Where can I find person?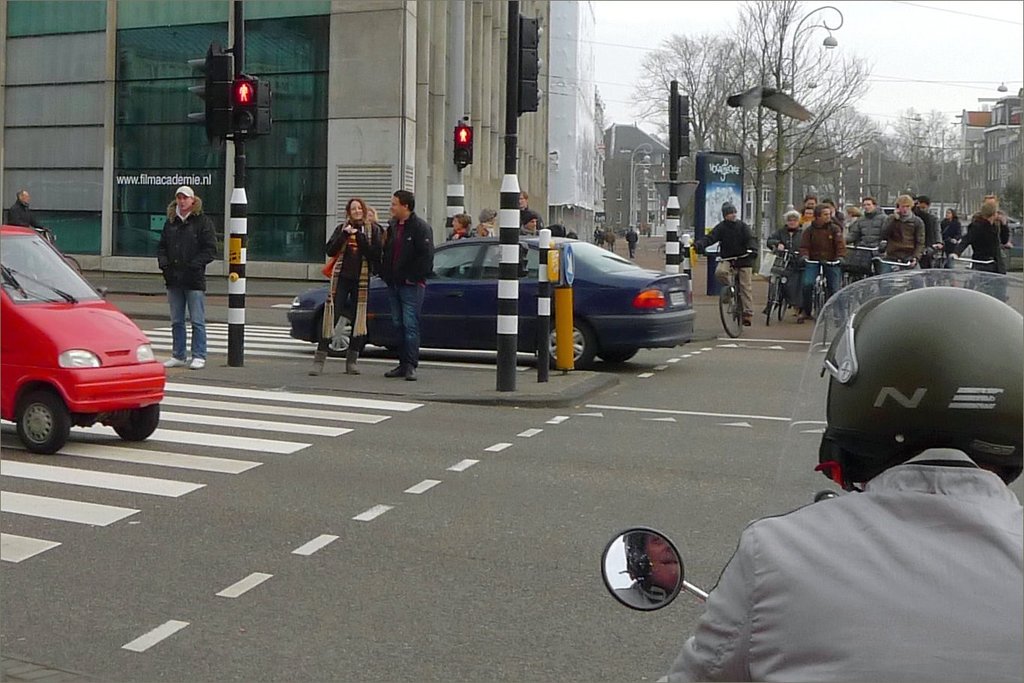
You can find it at [307,199,381,376].
